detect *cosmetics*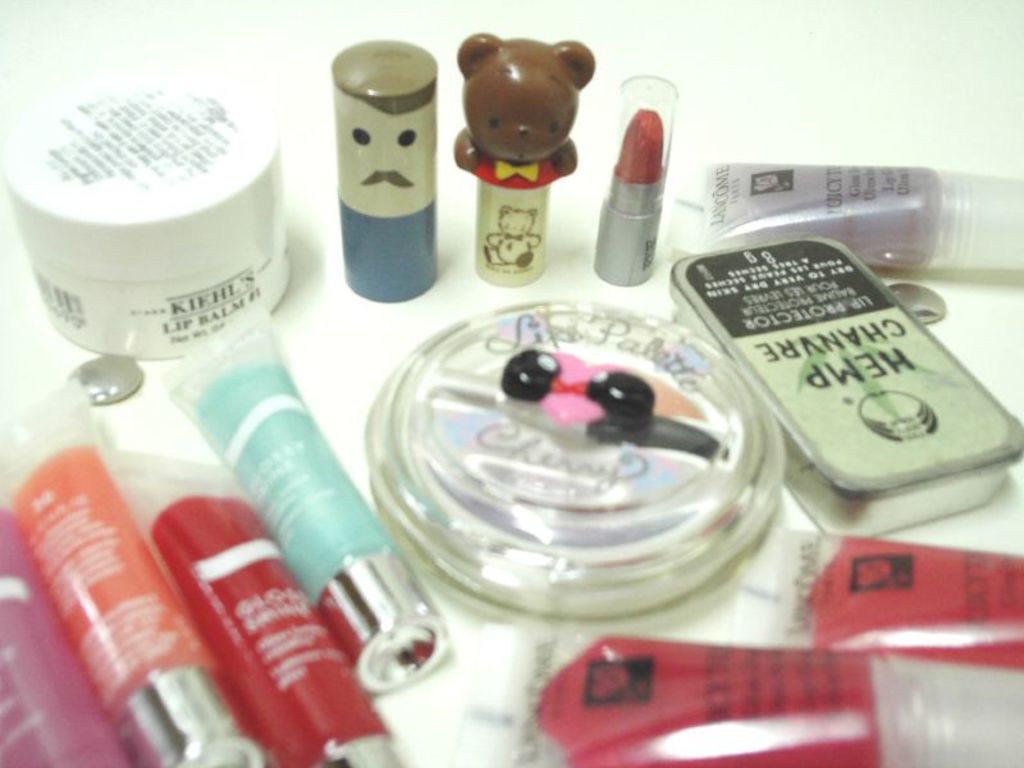
detection(732, 517, 1023, 672)
